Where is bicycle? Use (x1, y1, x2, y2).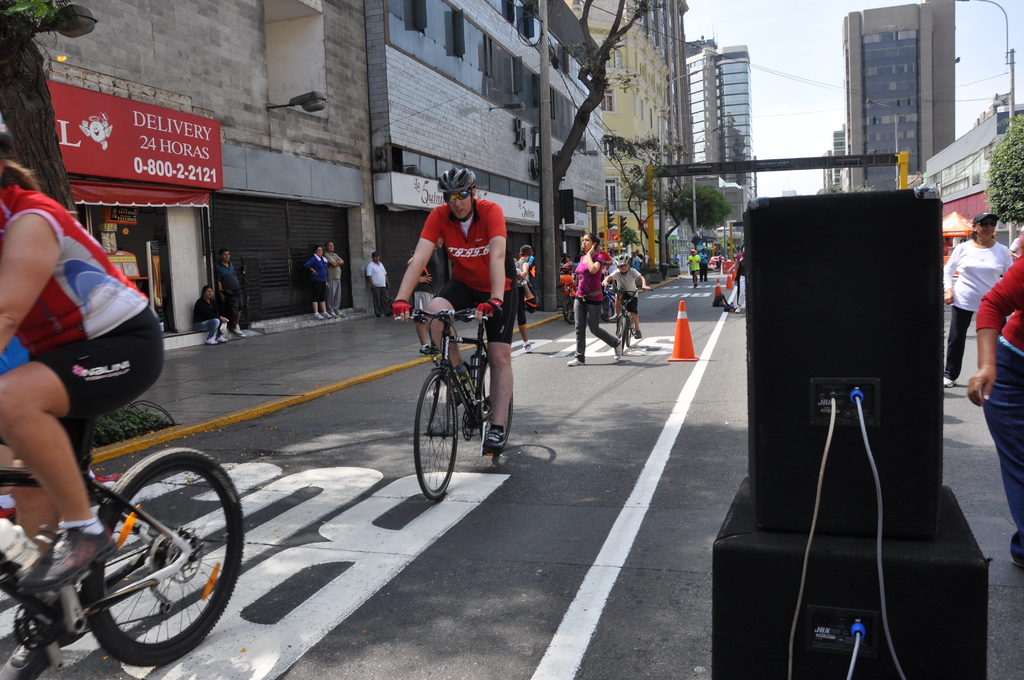
(556, 280, 577, 325).
